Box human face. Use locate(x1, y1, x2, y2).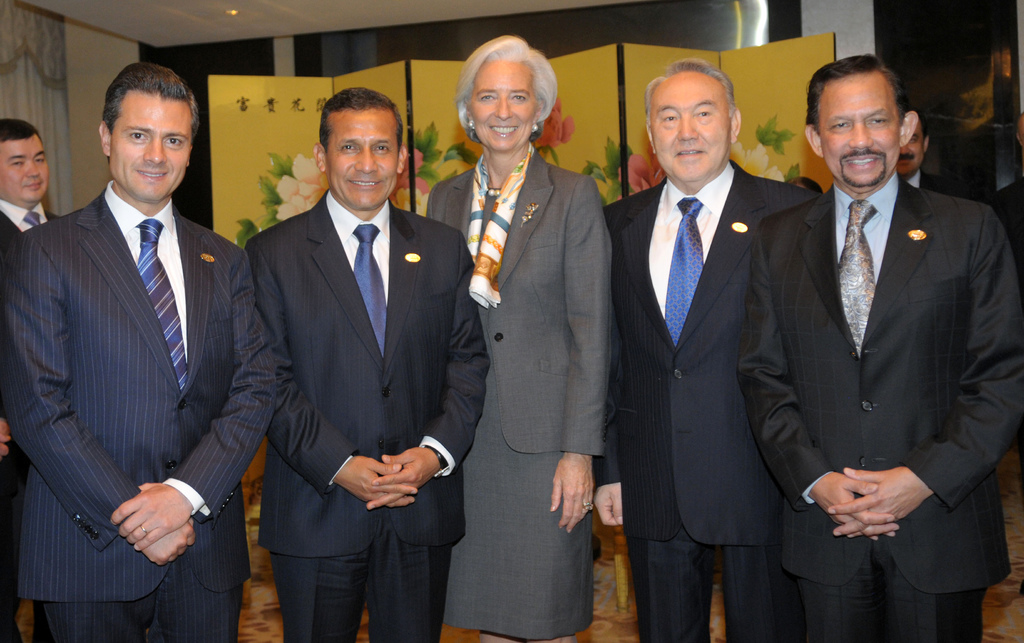
locate(645, 74, 729, 177).
